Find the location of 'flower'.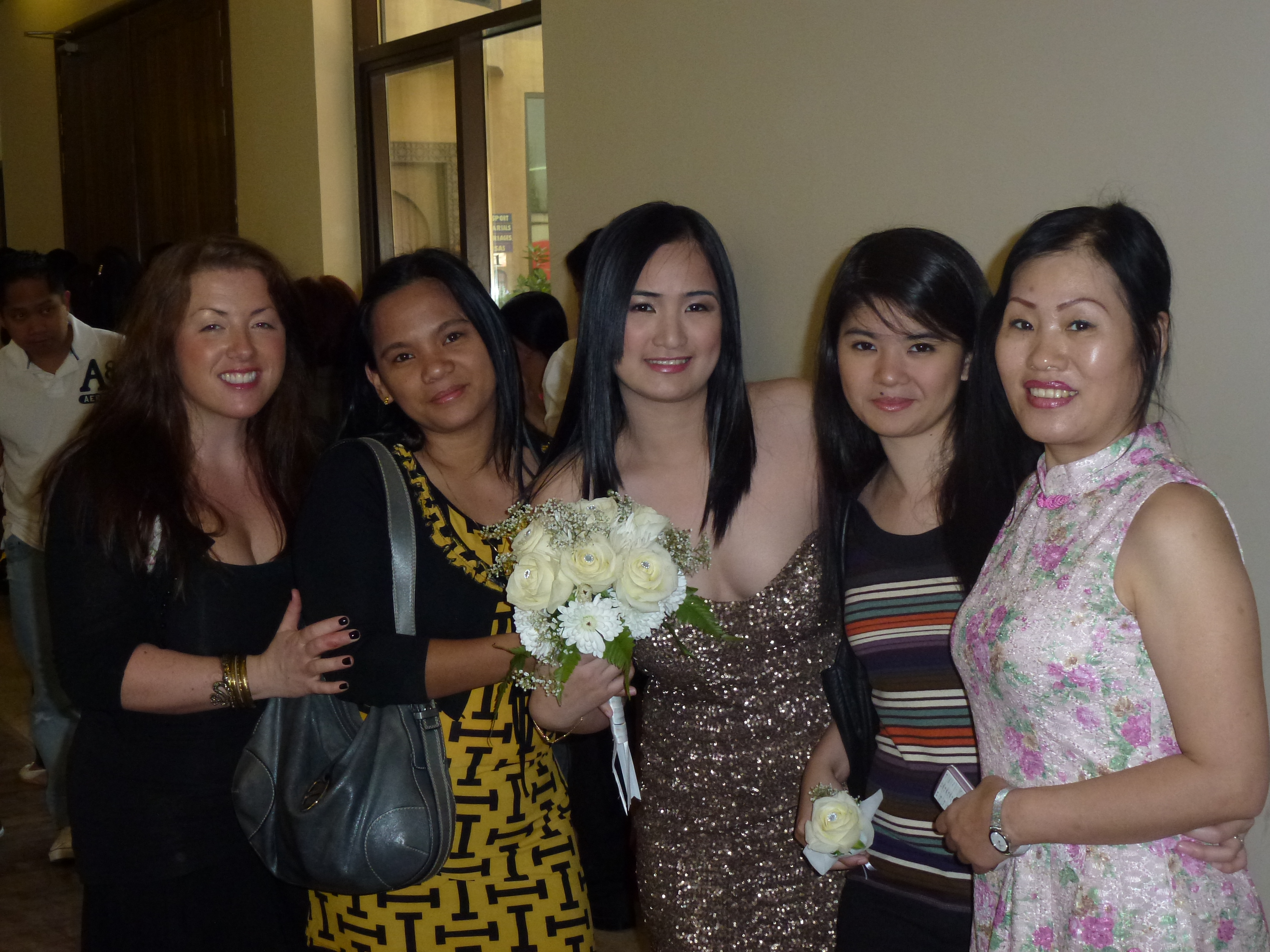
Location: 345/245/354/260.
